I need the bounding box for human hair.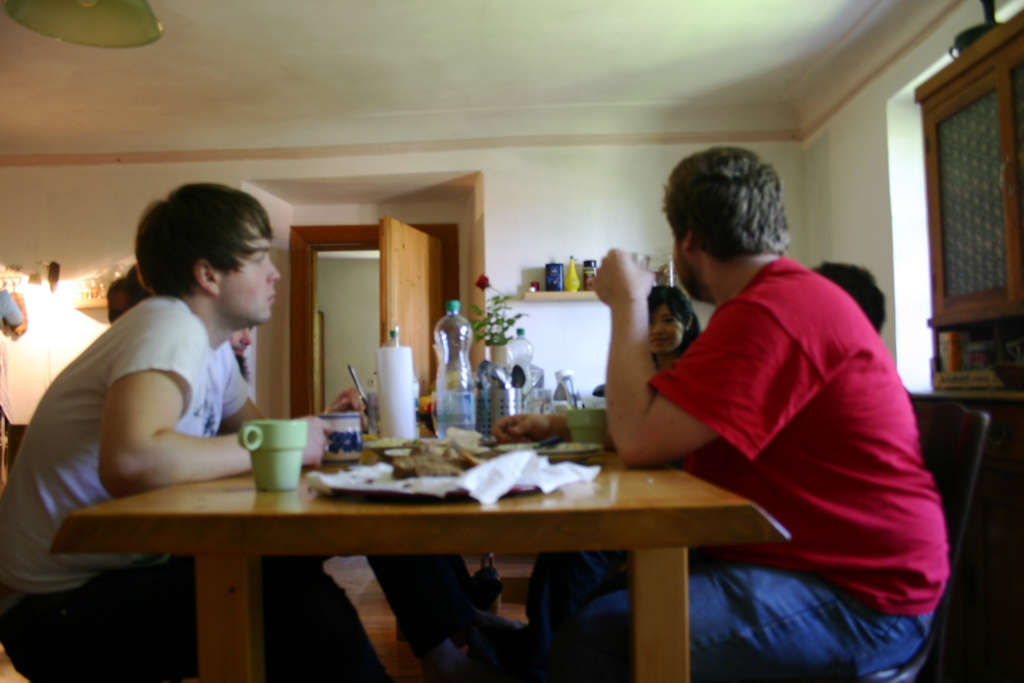
Here it is: bbox(810, 259, 888, 337).
